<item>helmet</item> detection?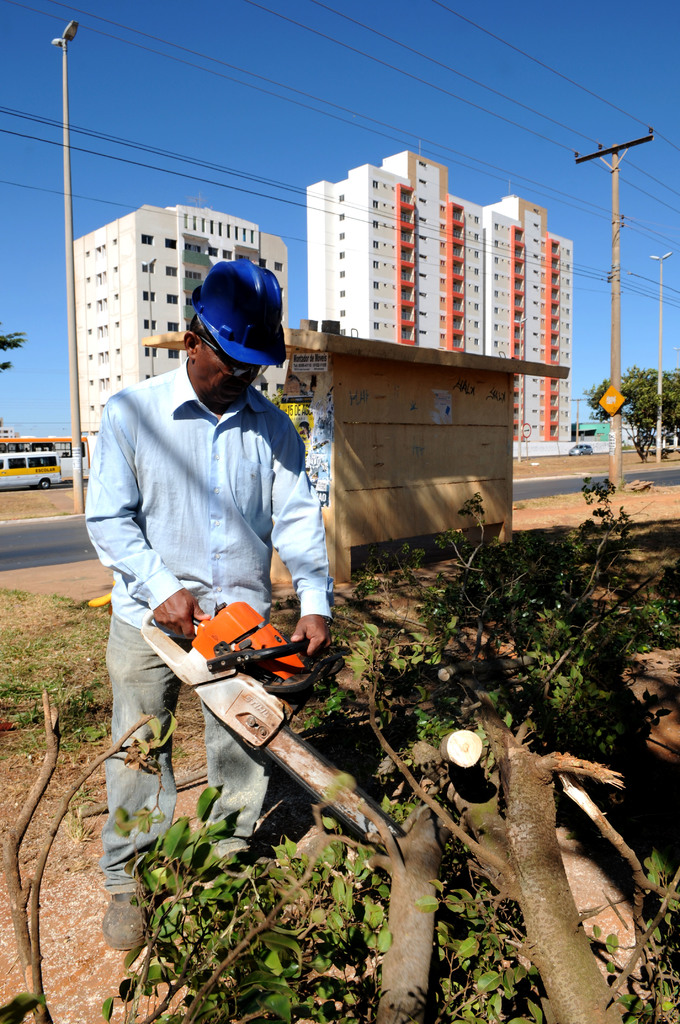
172,262,275,392
